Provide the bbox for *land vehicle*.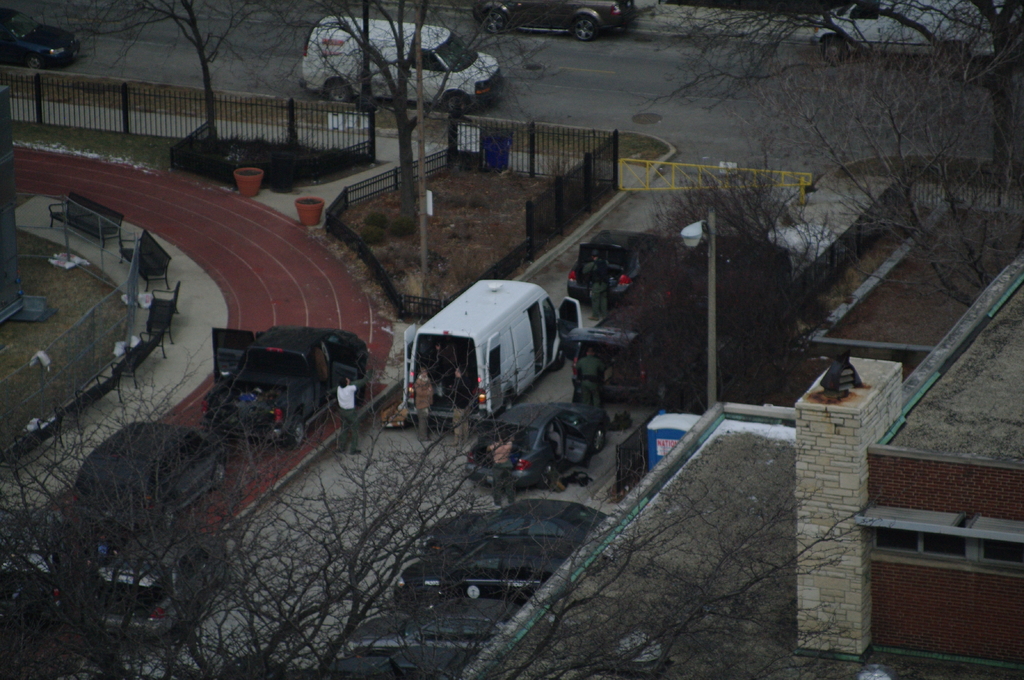
pyautogui.locateOnScreen(576, 294, 696, 402).
